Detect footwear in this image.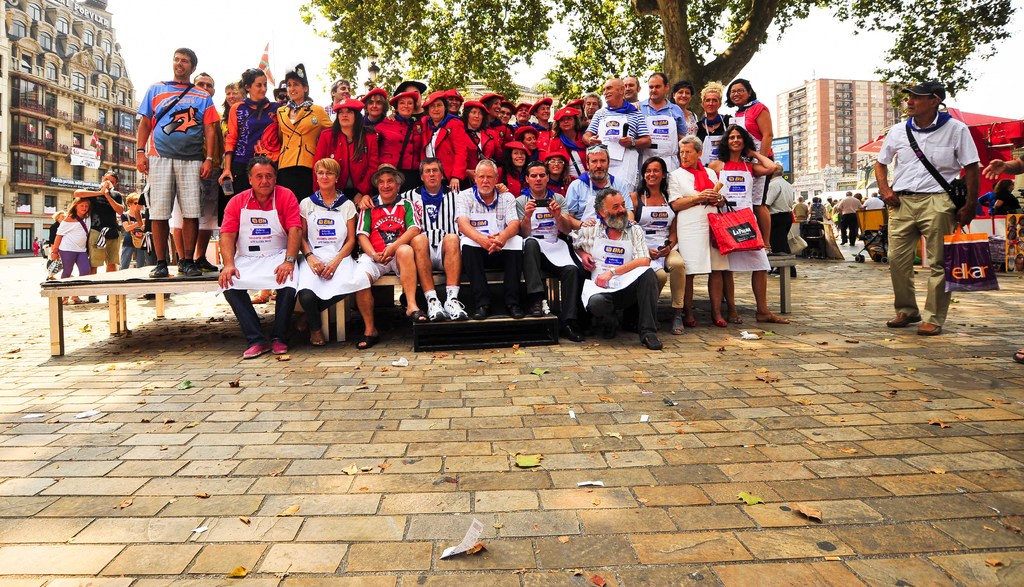
Detection: (182,262,205,275).
